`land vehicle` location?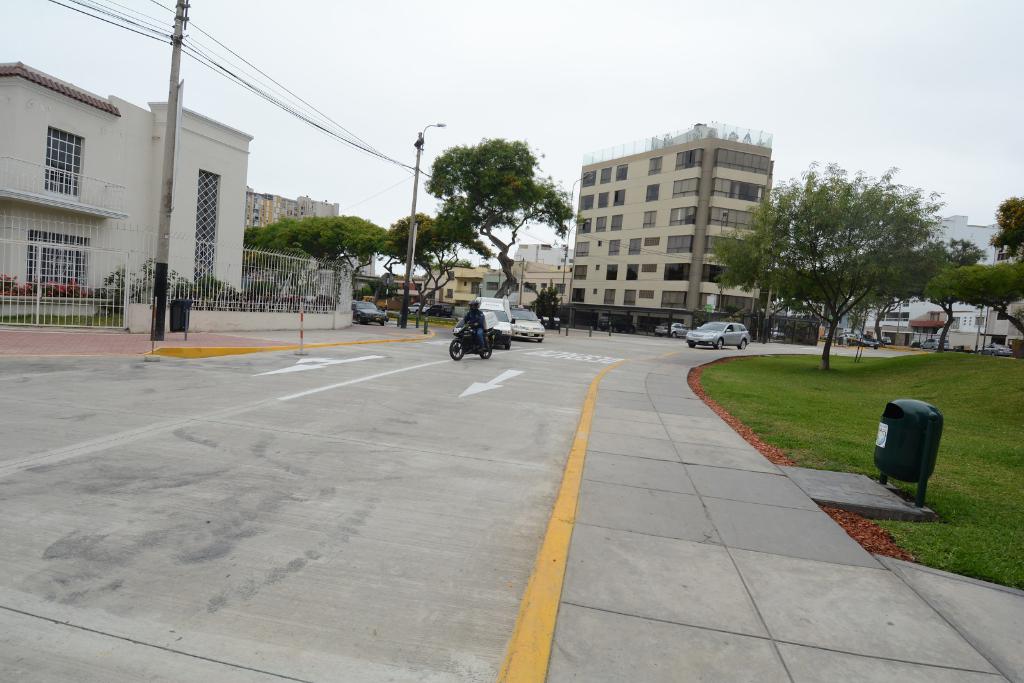
655,321,686,336
